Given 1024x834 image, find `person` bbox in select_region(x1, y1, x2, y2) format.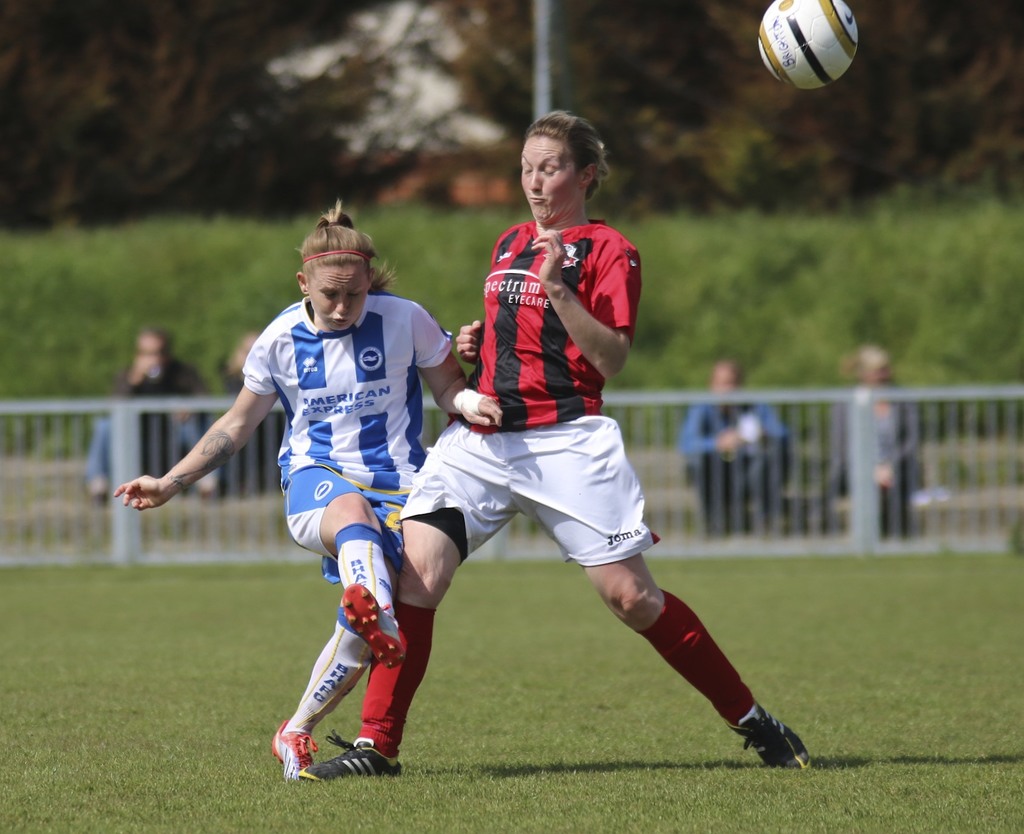
select_region(91, 329, 224, 504).
